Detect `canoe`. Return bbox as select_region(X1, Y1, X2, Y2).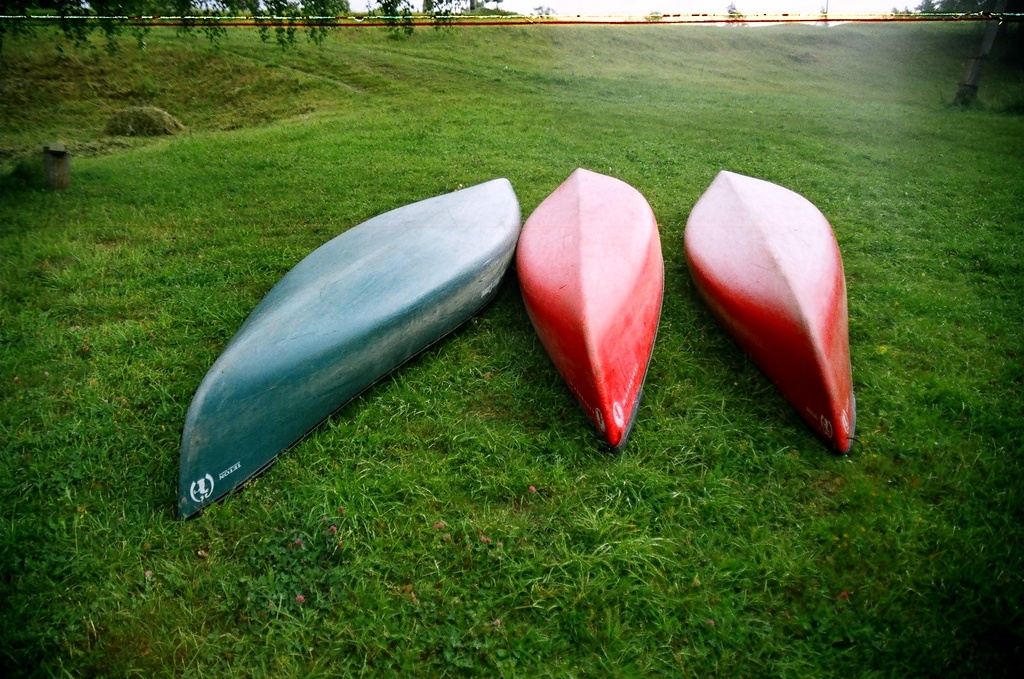
select_region(172, 176, 519, 521).
